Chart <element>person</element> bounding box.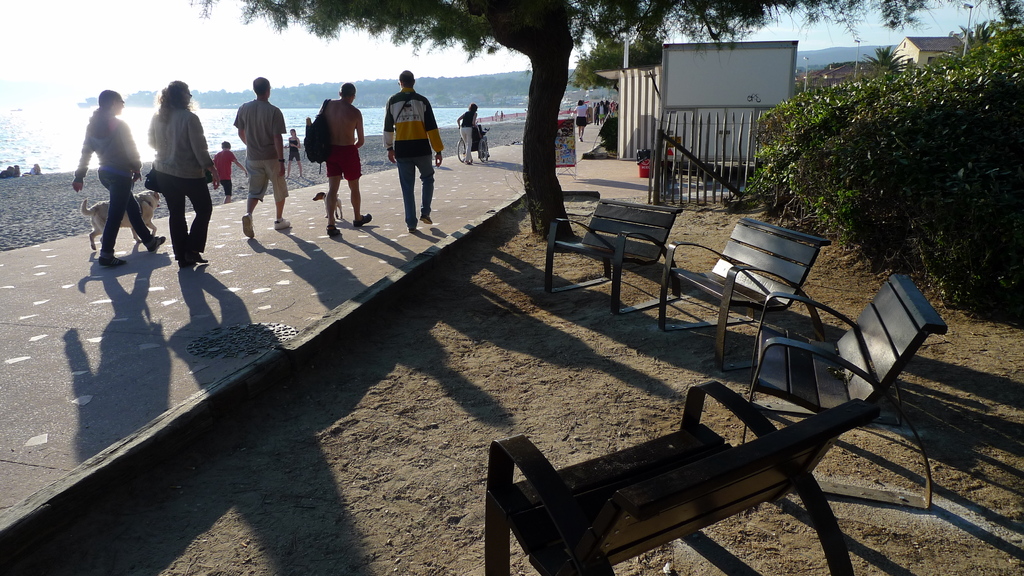
Charted: rect(227, 81, 294, 239).
